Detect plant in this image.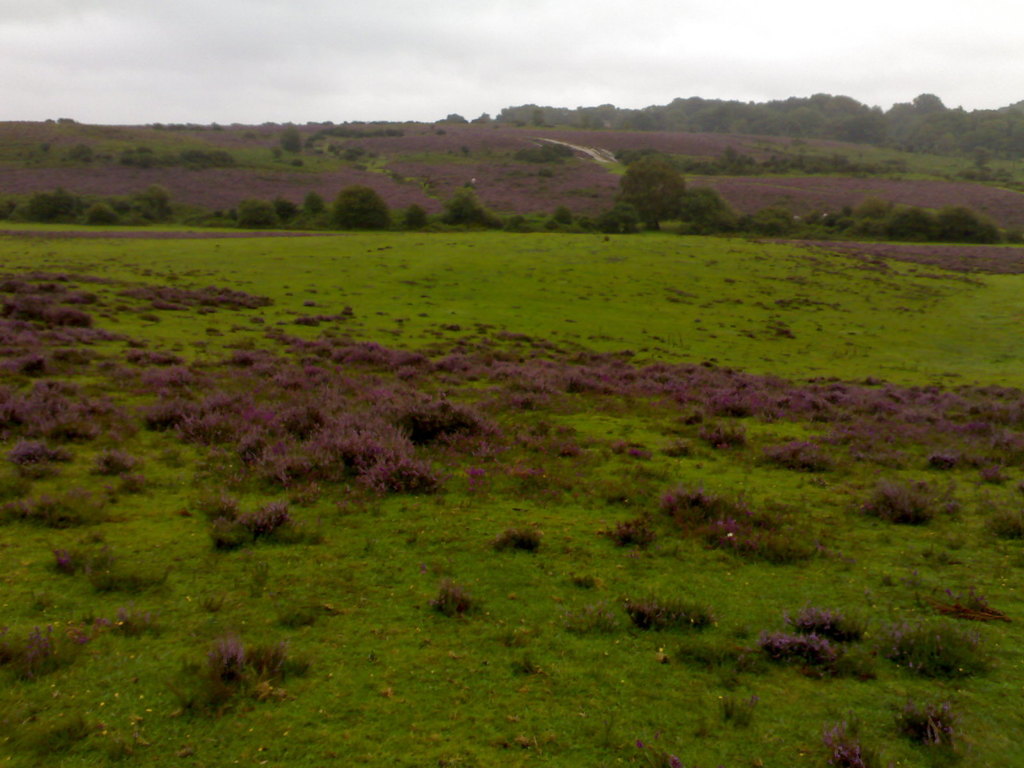
Detection: box(920, 452, 956, 471).
